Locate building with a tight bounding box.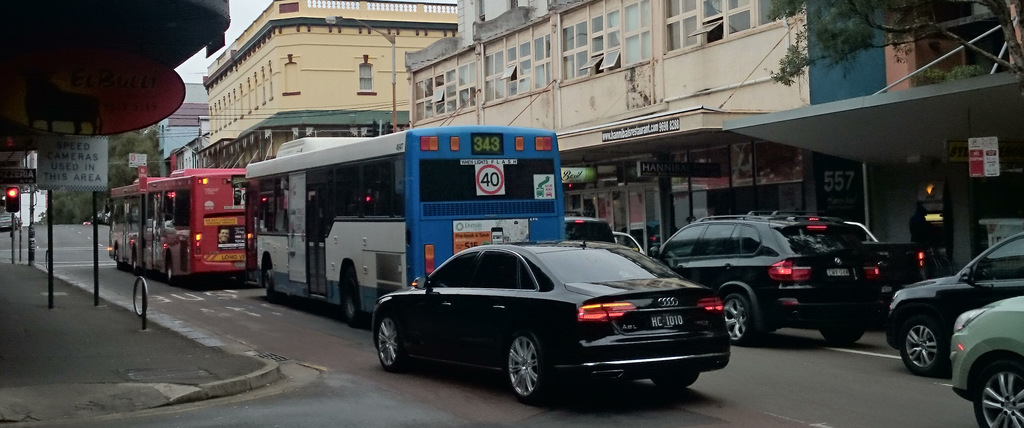
x1=152, y1=80, x2=214, y2=161.
